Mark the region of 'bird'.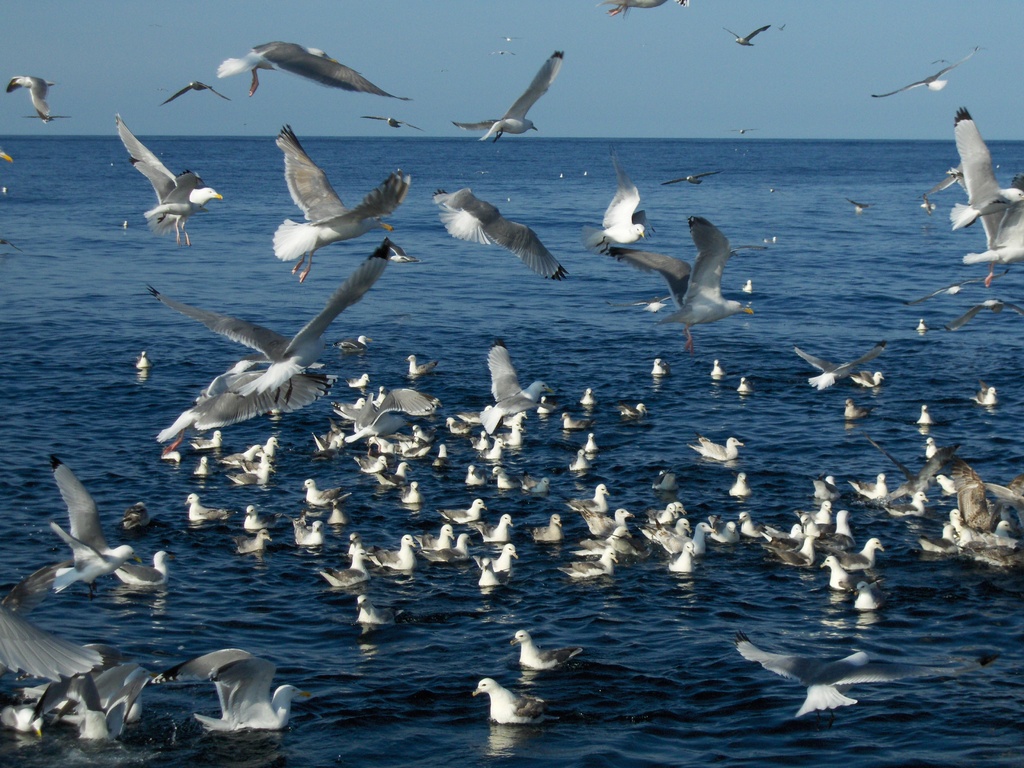
Region: (403,356,436,385).
